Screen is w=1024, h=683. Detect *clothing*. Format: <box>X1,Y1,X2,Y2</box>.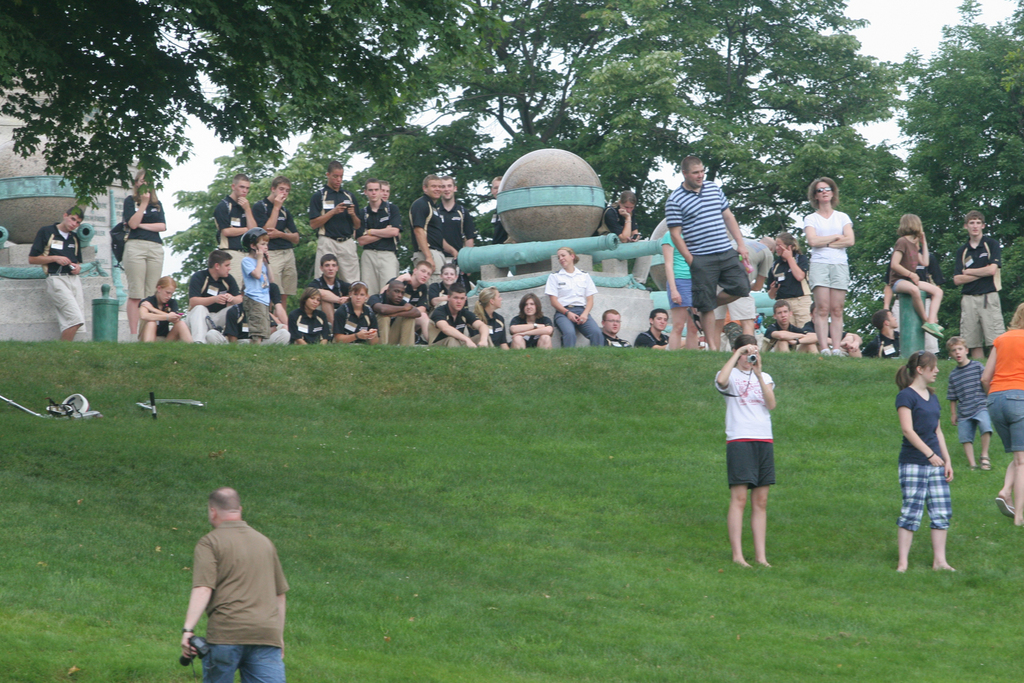
<box>212,199,265,263</box>.
